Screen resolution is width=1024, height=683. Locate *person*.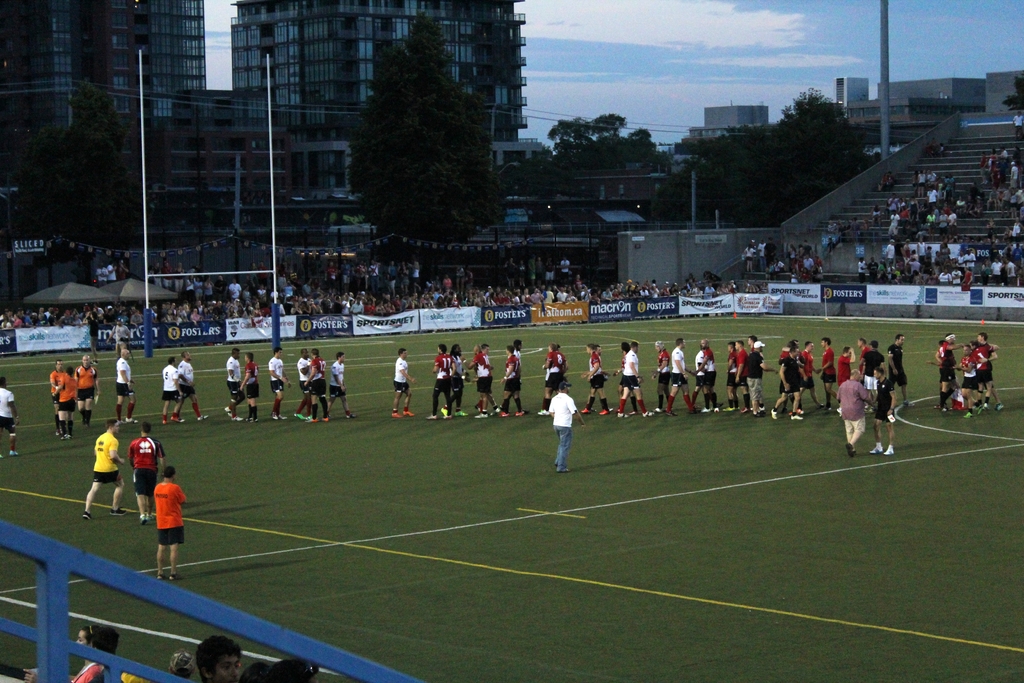
region(304, 342, 324, 422).
